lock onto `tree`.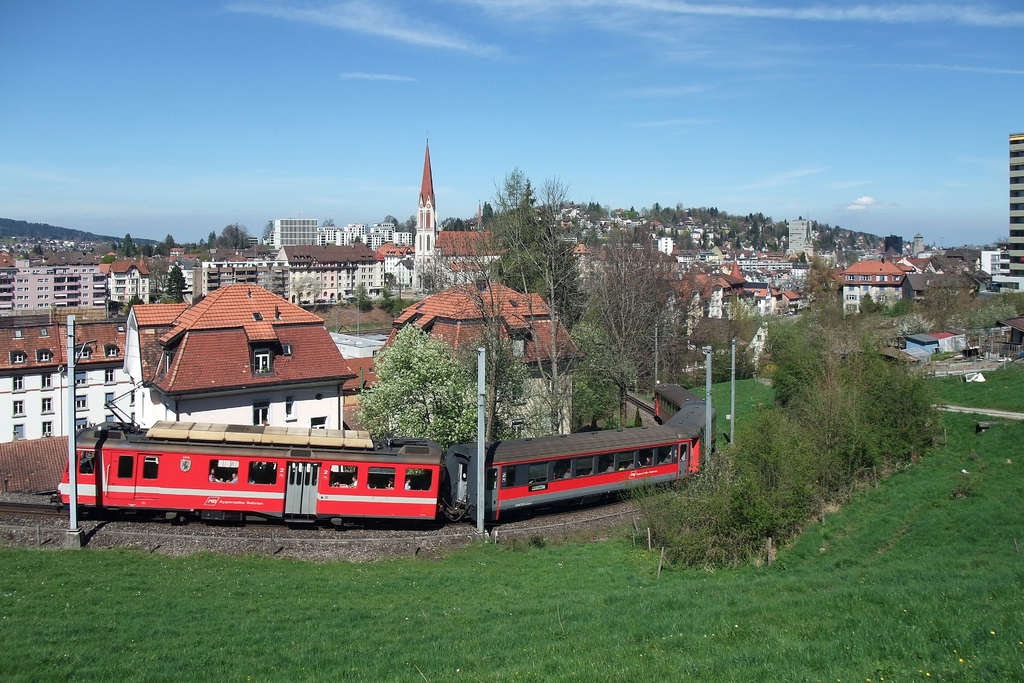
Locked: left=434, top=235, right=547, bottom=552.
